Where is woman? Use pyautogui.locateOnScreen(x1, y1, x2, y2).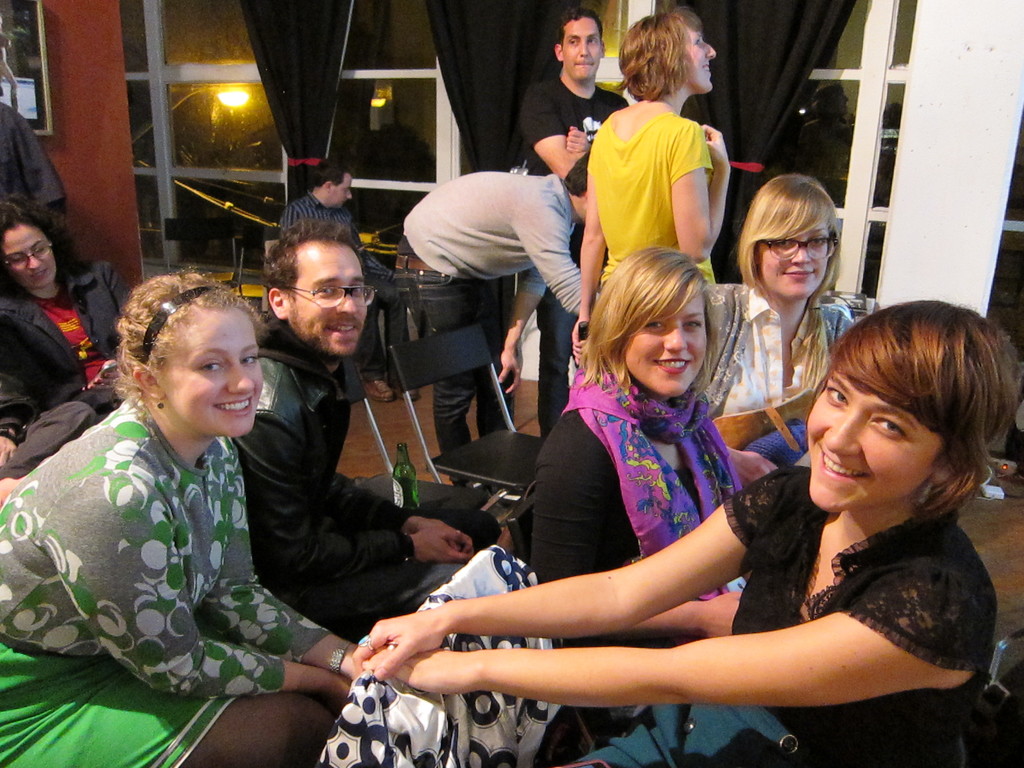
pyautogui.locateOnScreen(532, 244, 753, 736).
